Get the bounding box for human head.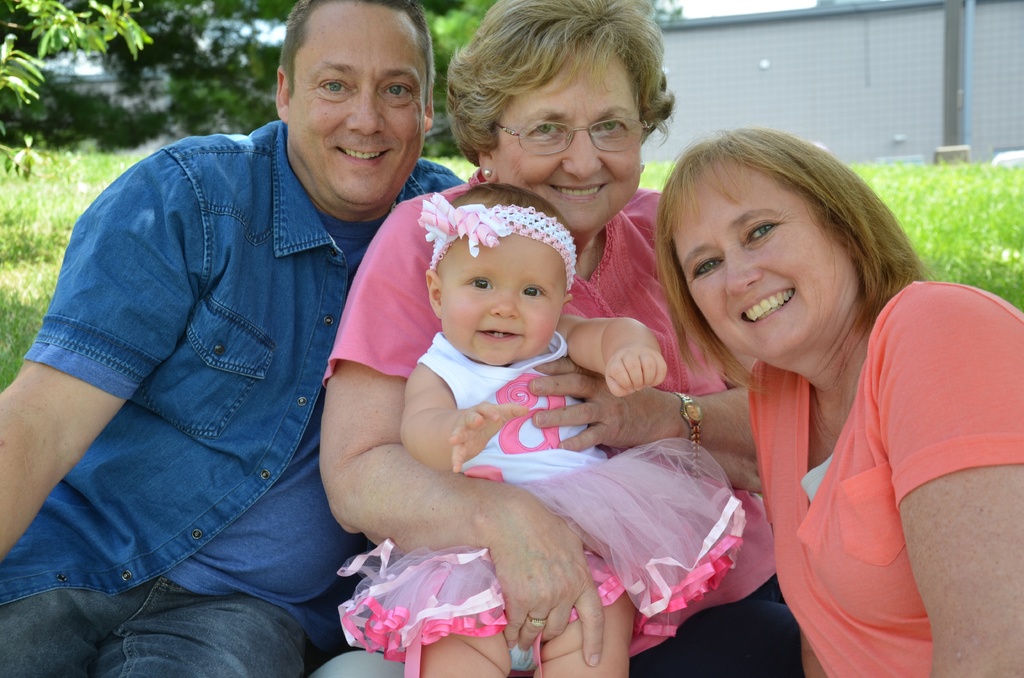
274 0 440 214.
